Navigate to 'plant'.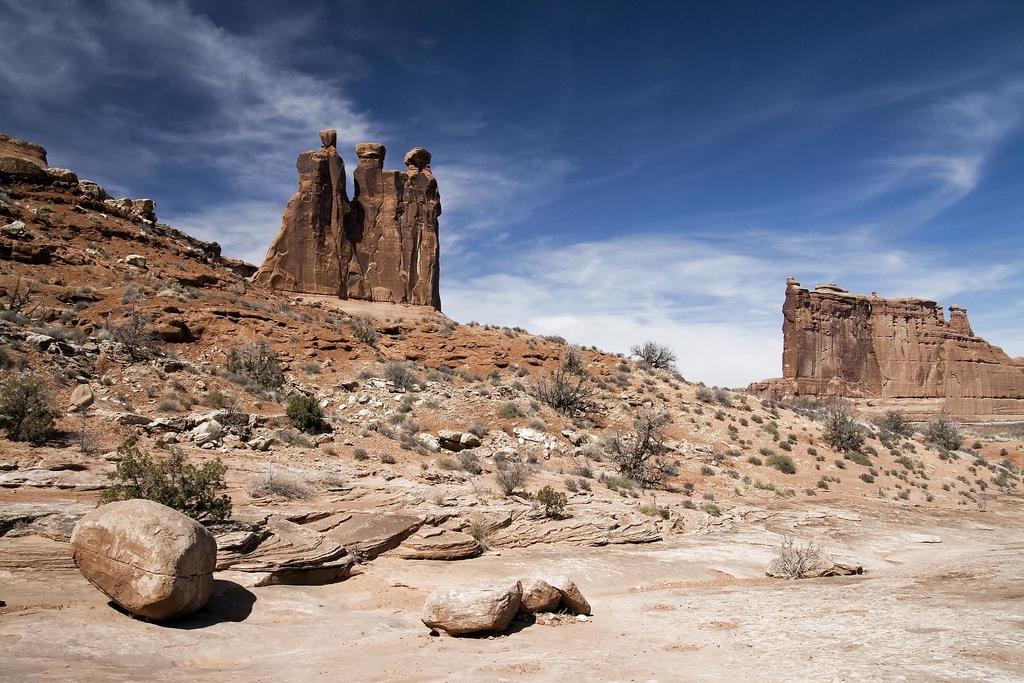
Navigation target: [221,339,284,396].
